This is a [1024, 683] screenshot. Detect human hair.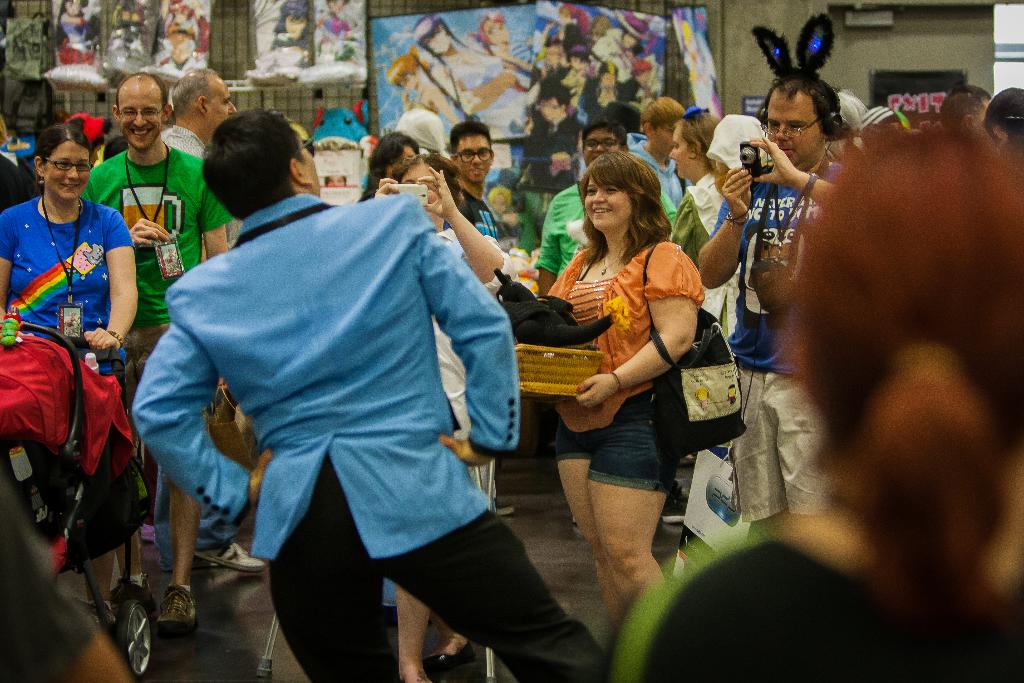
crop(202, 106, 305, 225).
